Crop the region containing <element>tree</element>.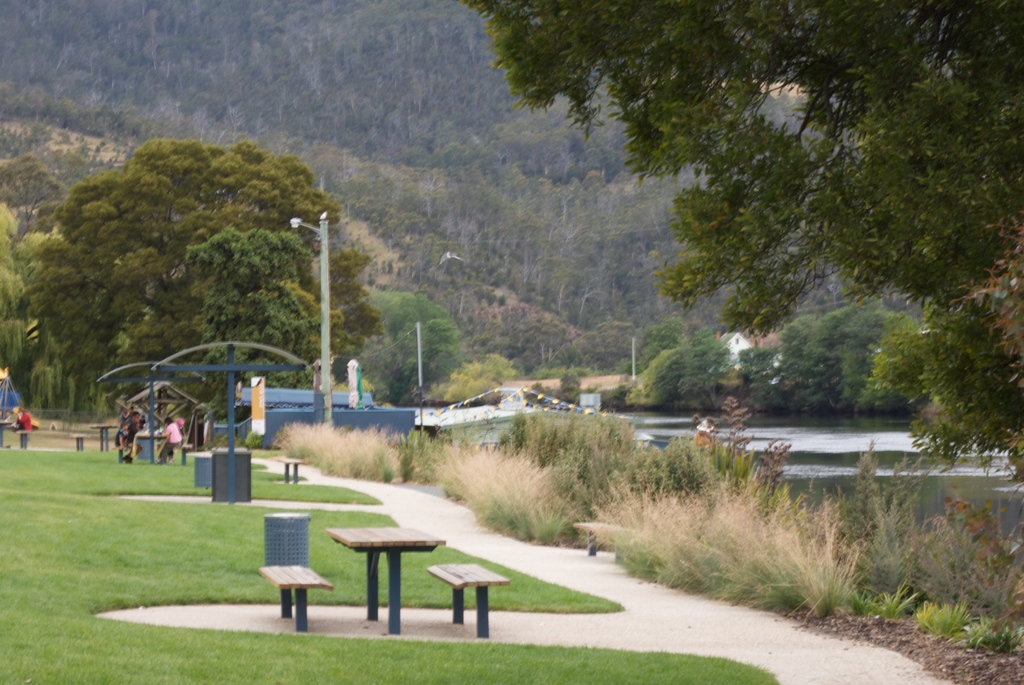
Crop region: 0, 153, 60, 225.
